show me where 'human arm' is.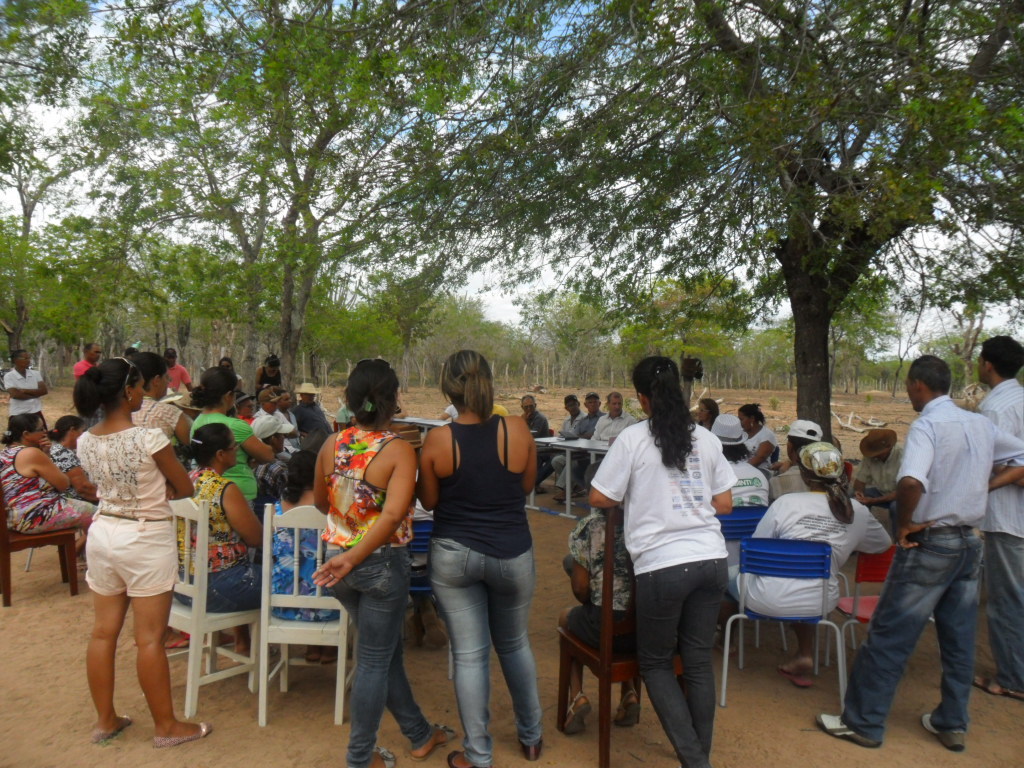
'human arm' is at {"left": 316, "top": 457, "right": 325, "bottom": 512}.
